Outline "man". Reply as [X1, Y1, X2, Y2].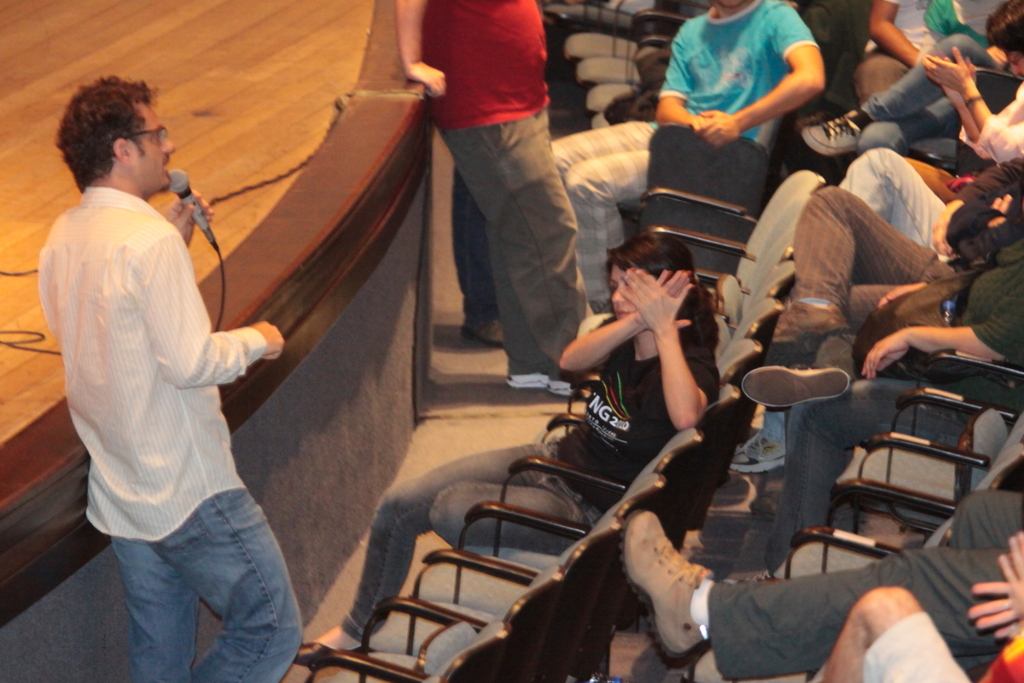
[550, 0, 821, 310].
